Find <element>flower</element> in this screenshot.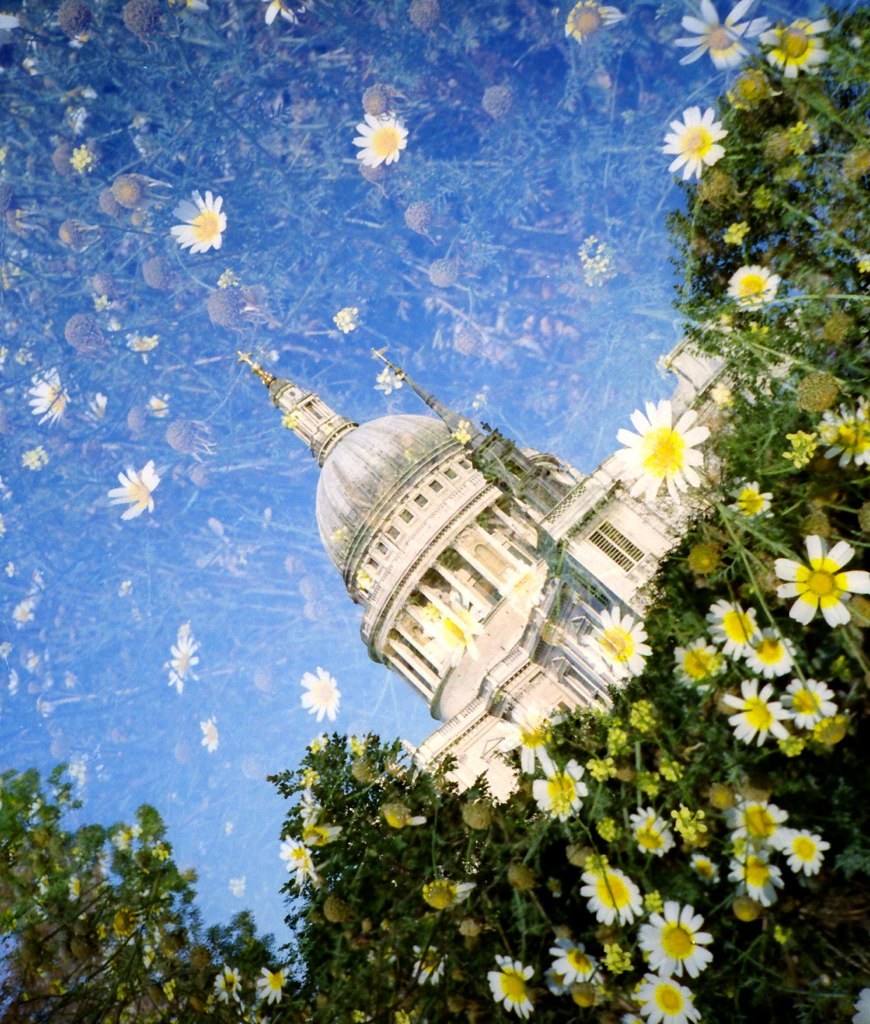
The bounding box for <element>flower</element> is [6, 560, 18, 574].
